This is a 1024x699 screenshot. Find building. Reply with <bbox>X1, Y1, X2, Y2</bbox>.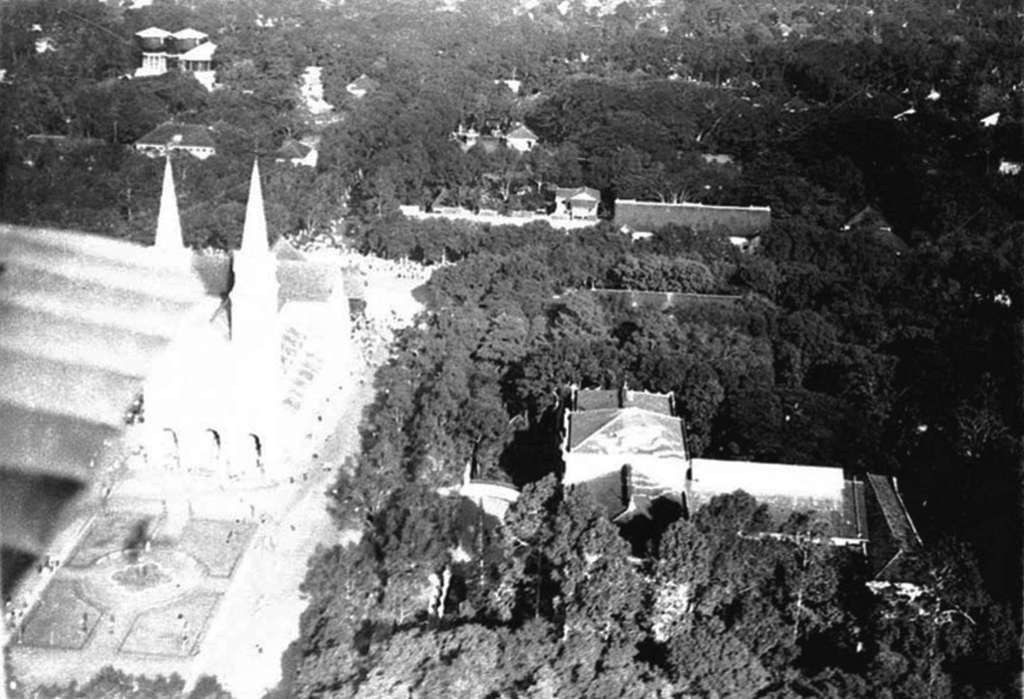
<bbox>553, 389, 693, 500</bbox>.
